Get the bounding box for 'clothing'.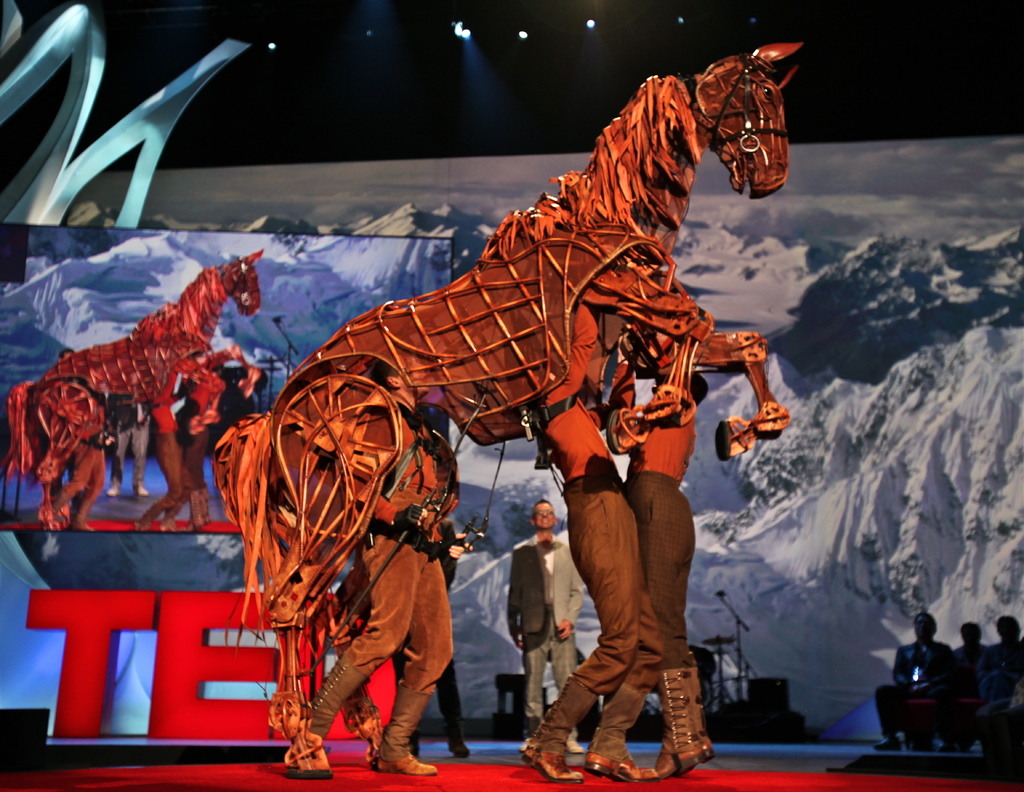
{"x1": 109, "y1": 405, "x2": 148, "y2": 483}.
